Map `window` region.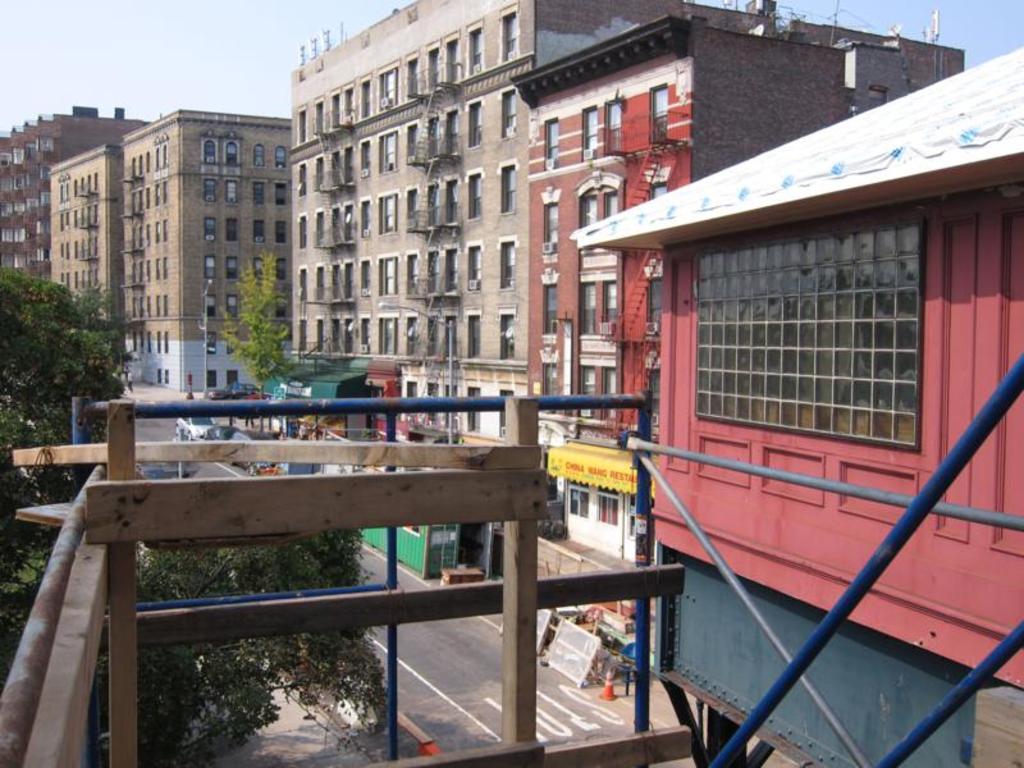
Mapped to Rect(329, 202, 342, 246).
